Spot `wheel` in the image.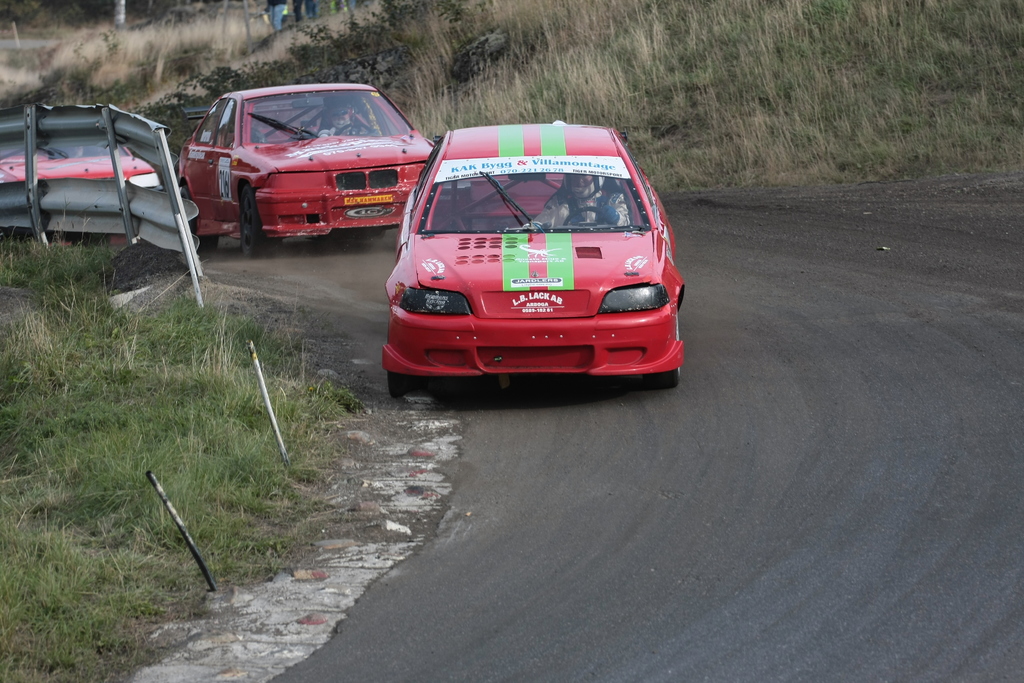
`wheel` found at (385,374,404,395).
